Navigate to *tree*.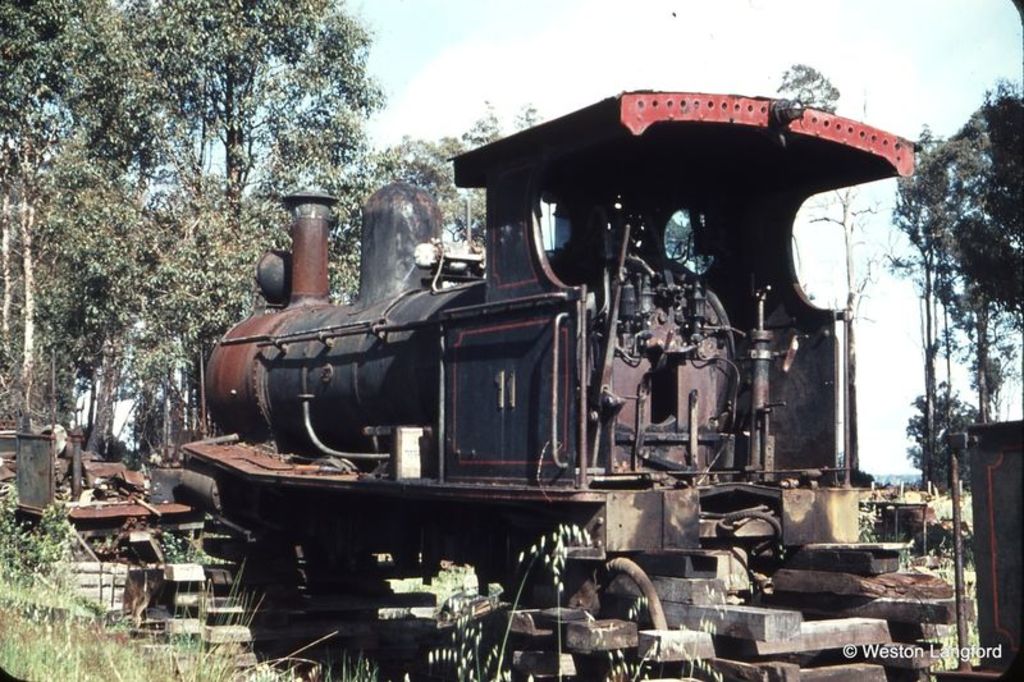
Navigation target: region(88, 0, 422, 450).
